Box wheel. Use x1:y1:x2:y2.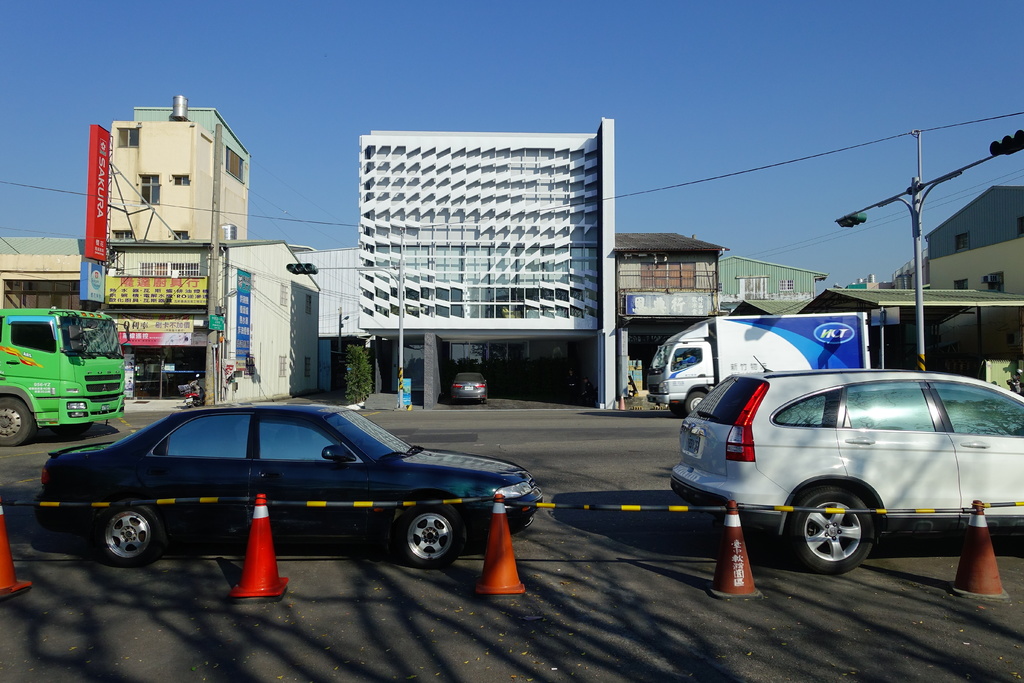
671:402:685:421.
